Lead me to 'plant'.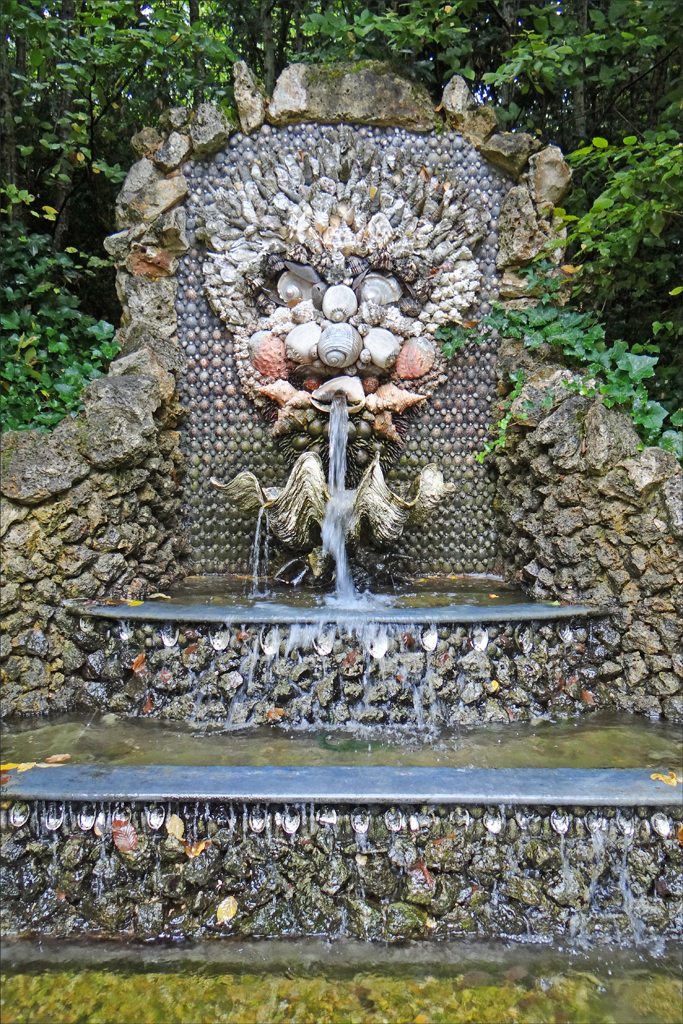
Lead to x1=2 y1=227 x2=75 y2=315.
